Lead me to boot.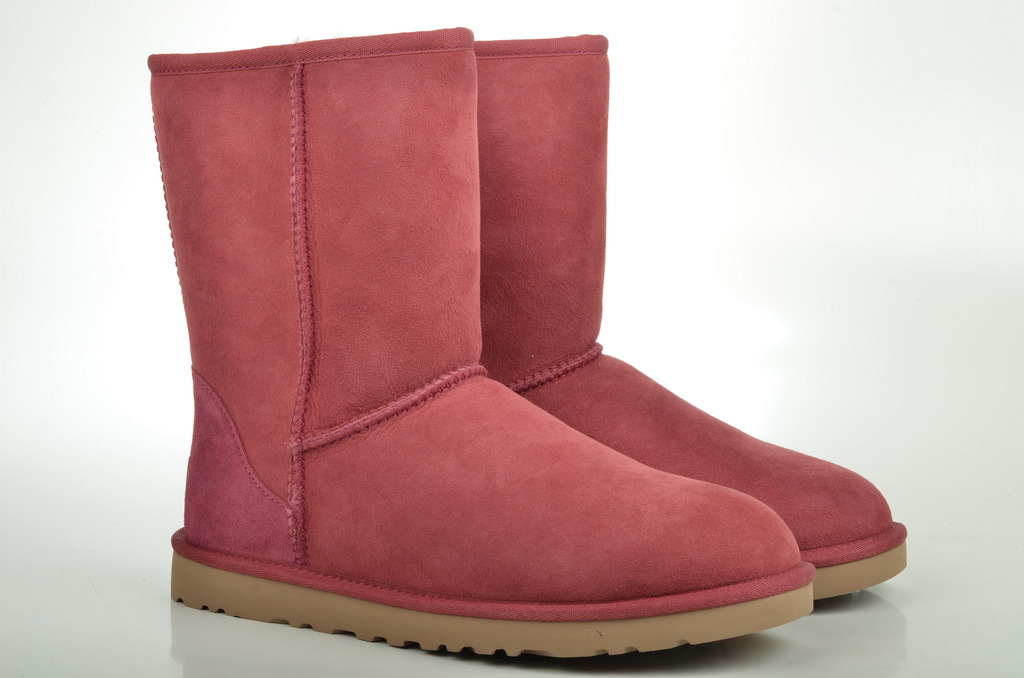
Lead to region(485, 35, 911, 602).
